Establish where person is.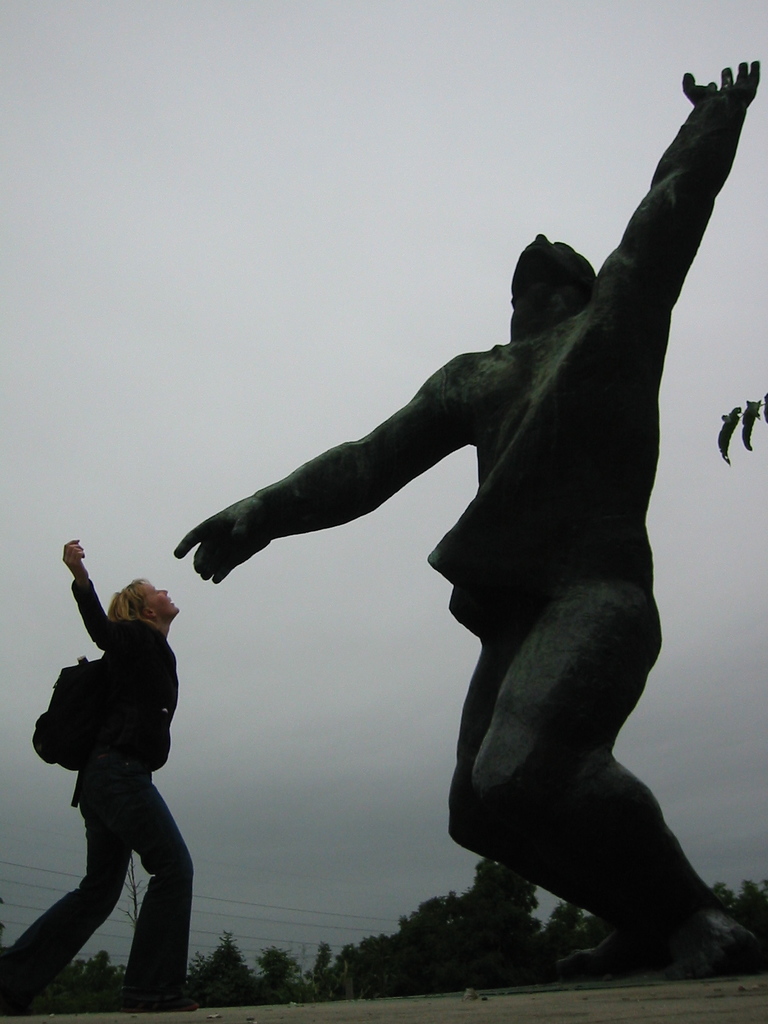
Established at rect(31, 516, 217, 993).
